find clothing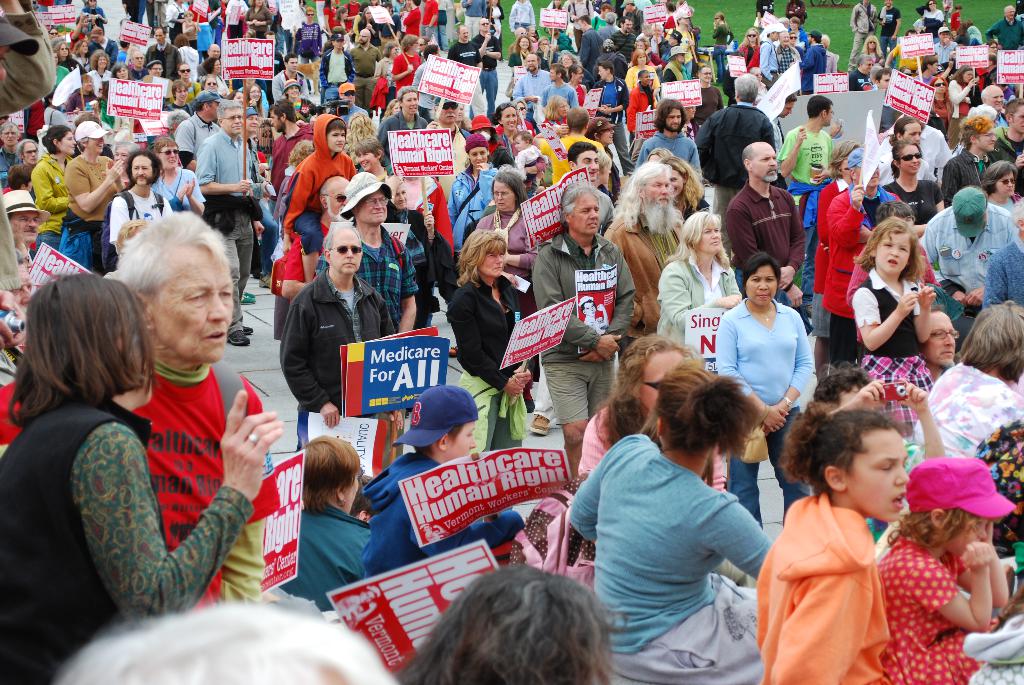
0 397 250 684
